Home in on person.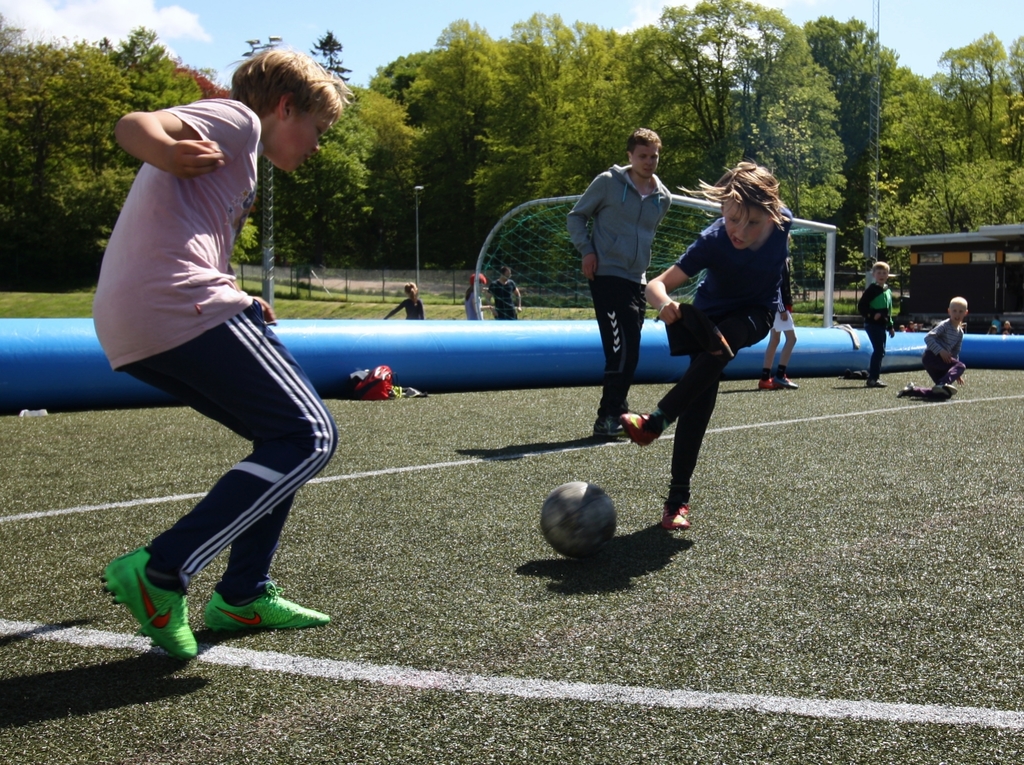
Homed in at [900,296,964,398].
